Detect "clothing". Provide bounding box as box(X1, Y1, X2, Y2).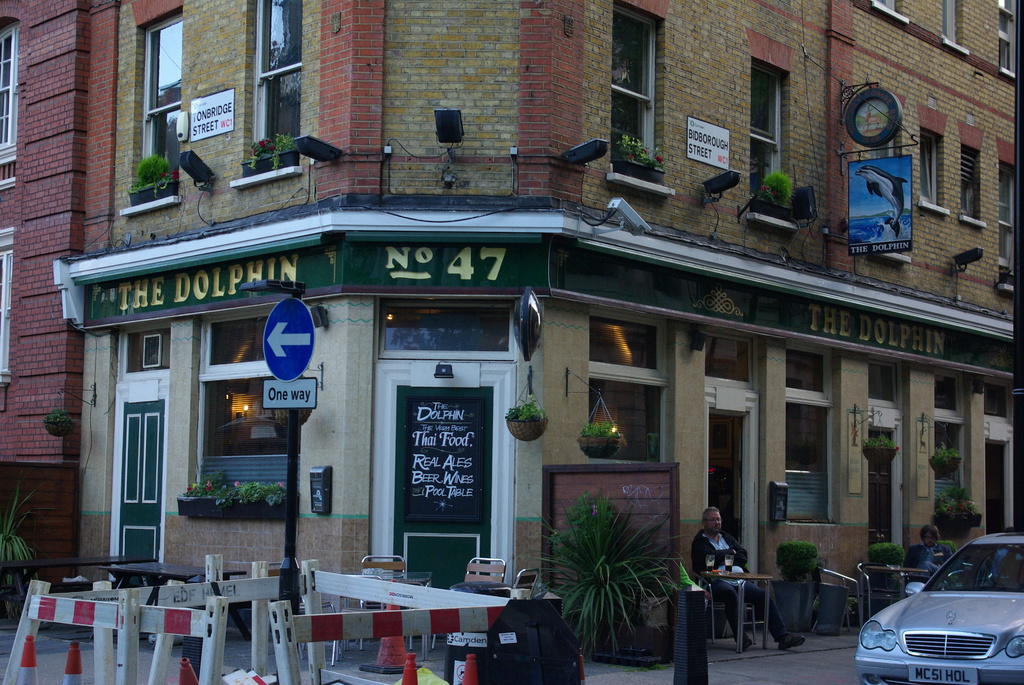
box(905, 542, 951, 590).
